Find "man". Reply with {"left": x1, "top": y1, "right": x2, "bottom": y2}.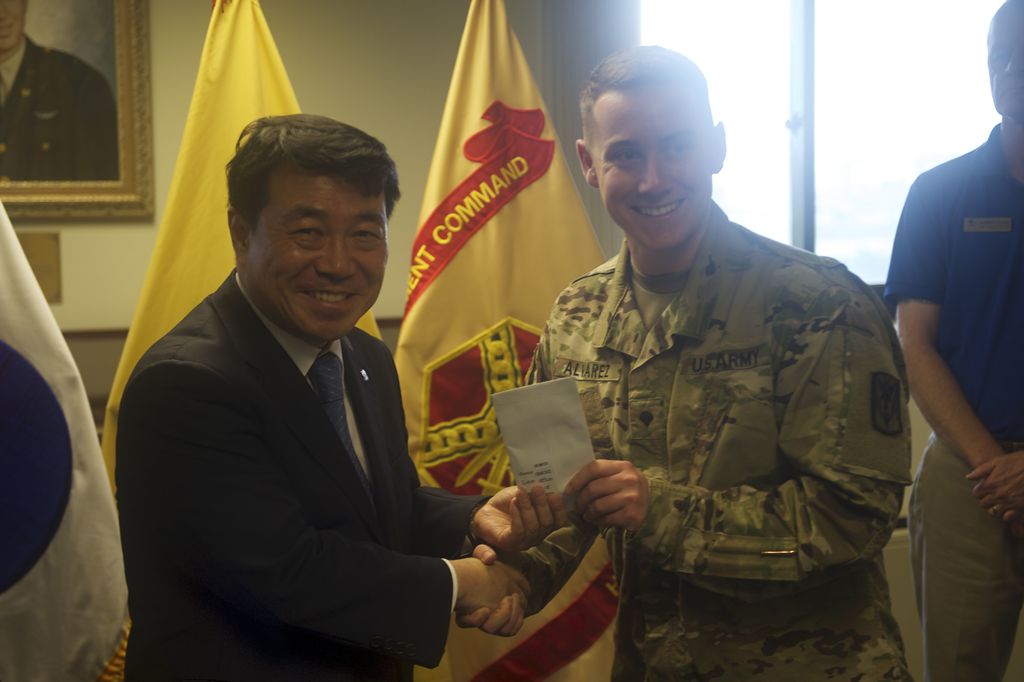
{"left": 879, "top": 0, "right": 1023, "bottom": 681}.
